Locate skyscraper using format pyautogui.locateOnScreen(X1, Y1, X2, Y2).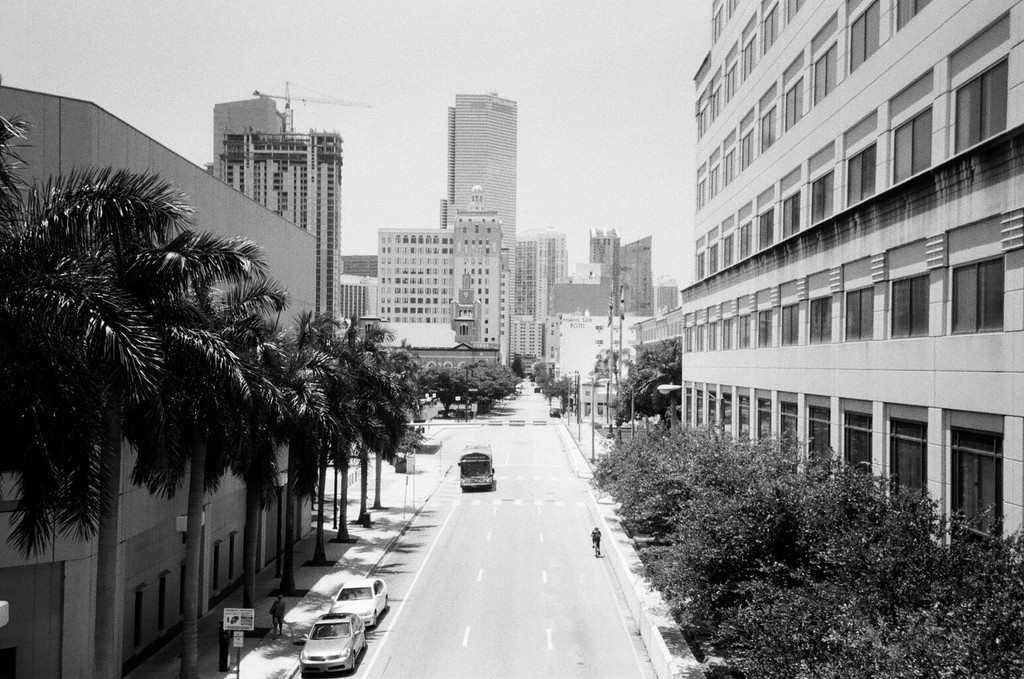
pyautogui.locateOnScreen(677, 0, 1023, 574).
